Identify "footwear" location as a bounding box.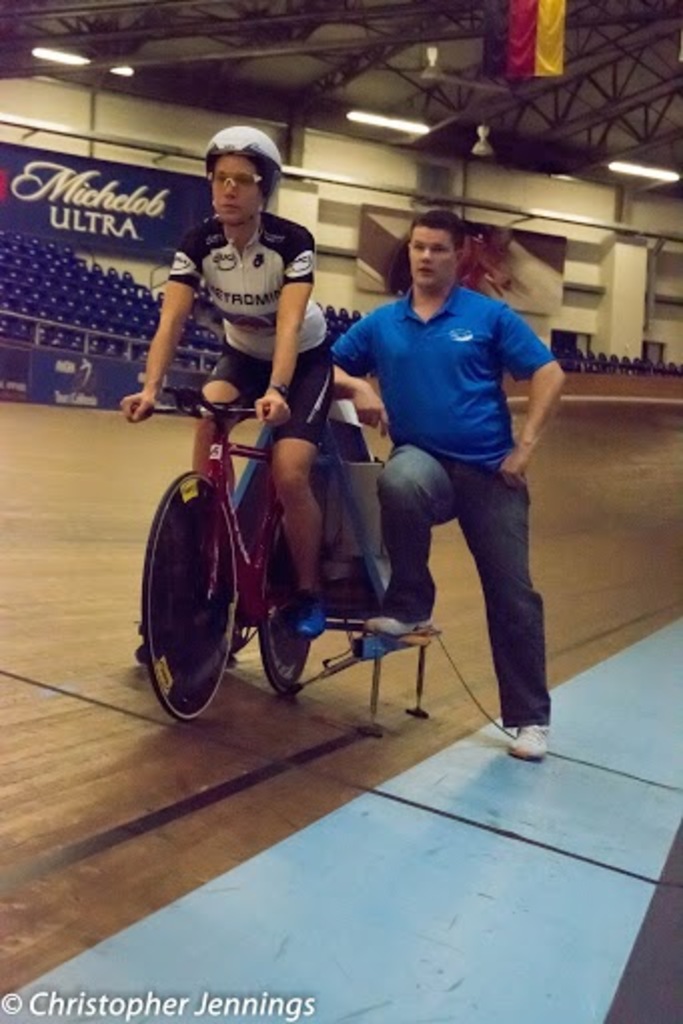
(x1=511, y1=717, x2=553, y2=759).
